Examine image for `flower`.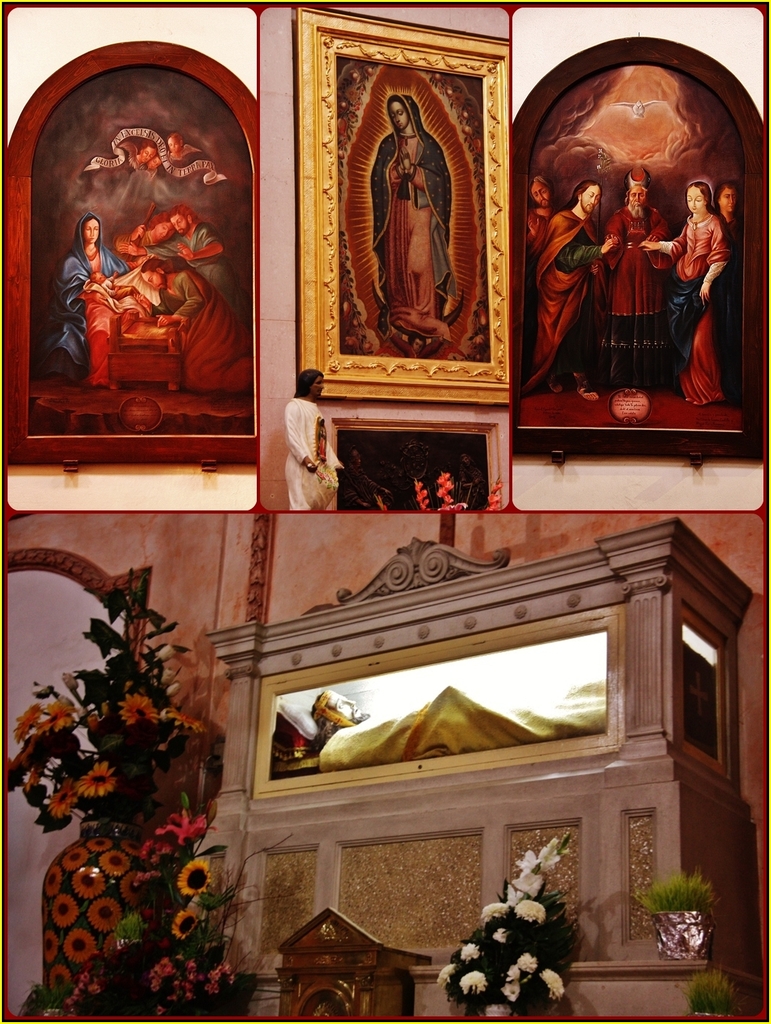
Examination result: box(459, 966, 486, 993).
